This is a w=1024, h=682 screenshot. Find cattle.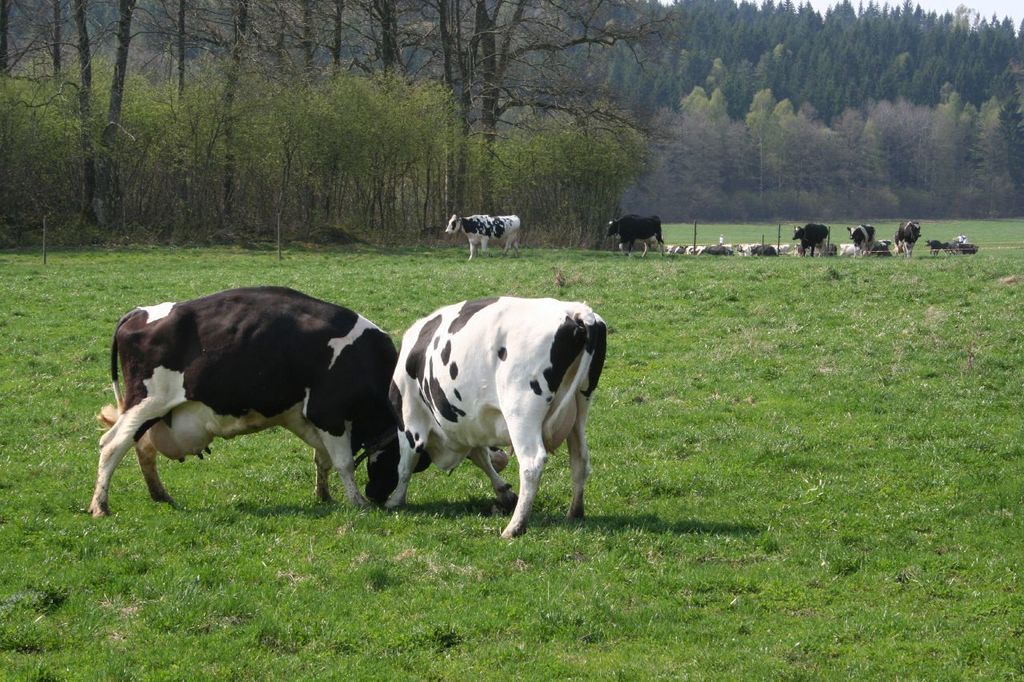
Bounding box: {"left": 686, "top": 242, "right": 706, "bottom": 253}.
